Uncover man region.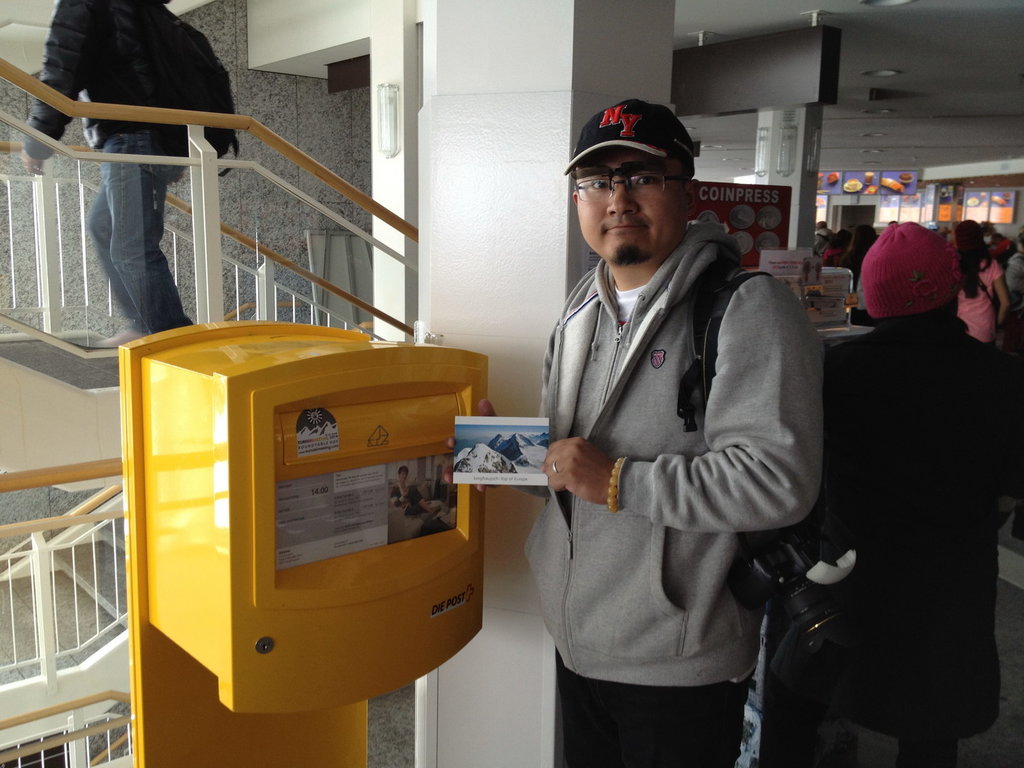
Uncovered: {"left": 987, "top": 216, "right": 1009, "bottom": 254}.
